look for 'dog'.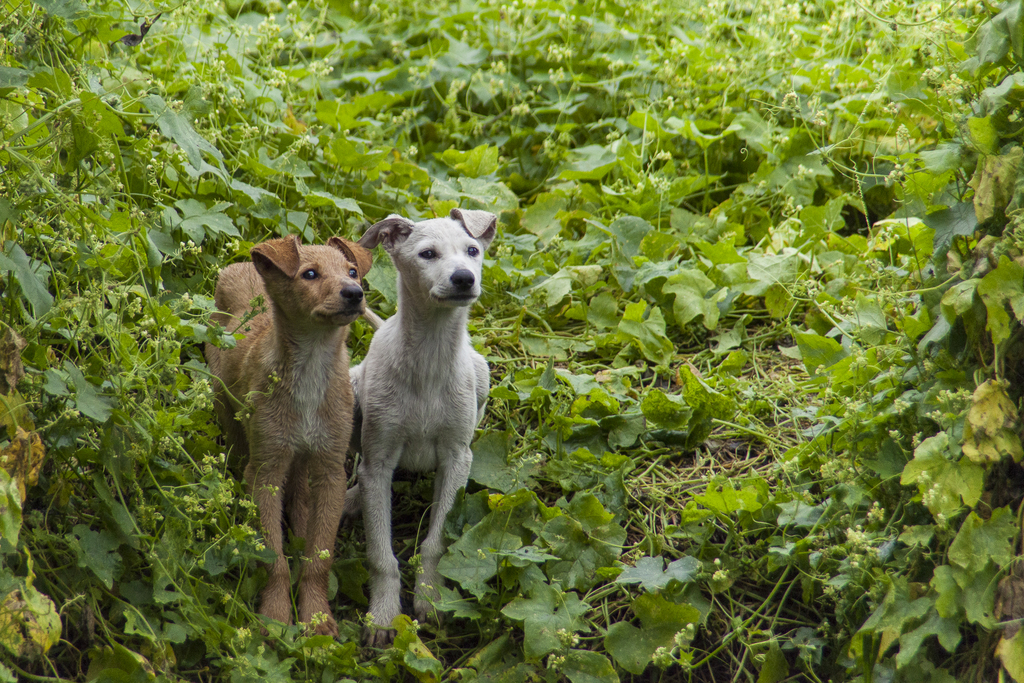
Found: crop(348, 206, 493, 661).
